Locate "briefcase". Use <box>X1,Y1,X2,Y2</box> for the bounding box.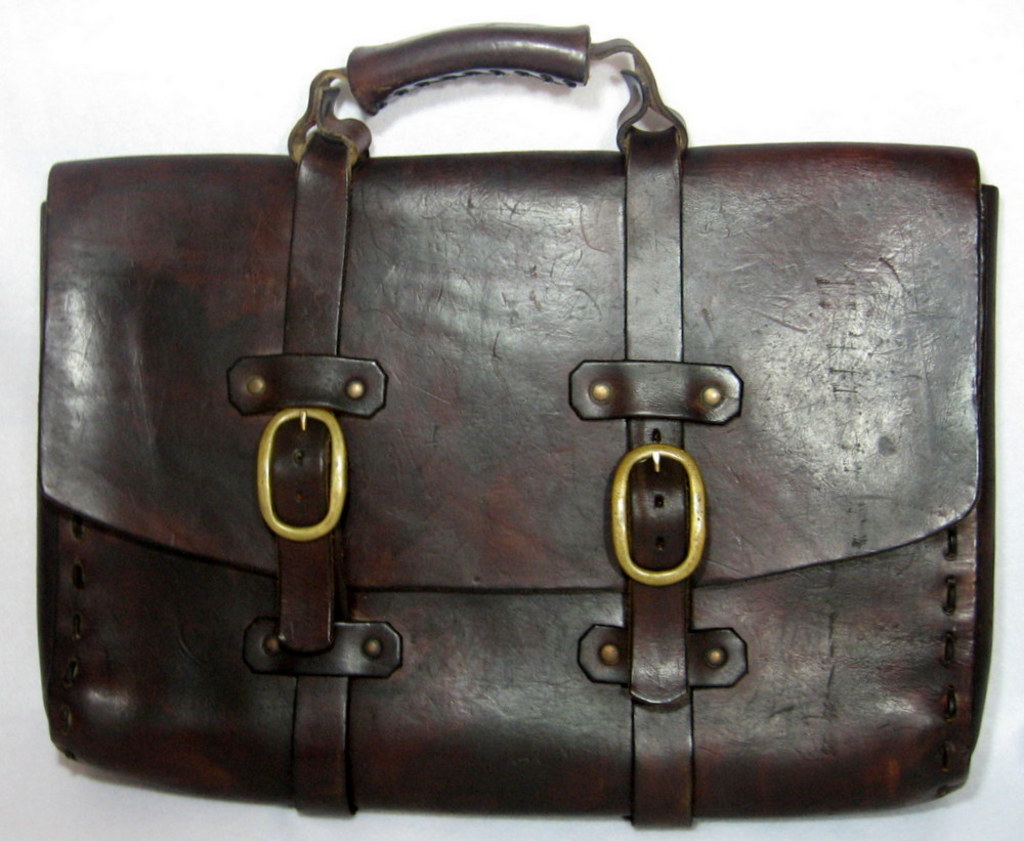
<box>30,10,1010,839</box>.
